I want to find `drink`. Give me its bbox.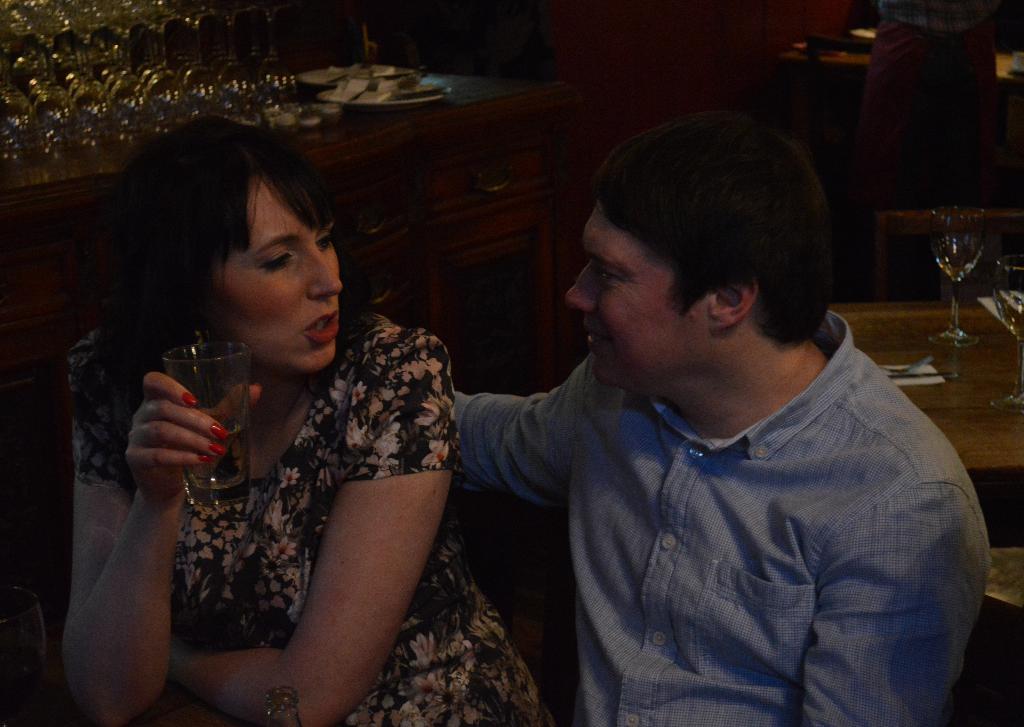
rect(135, 340, 271, 534).
